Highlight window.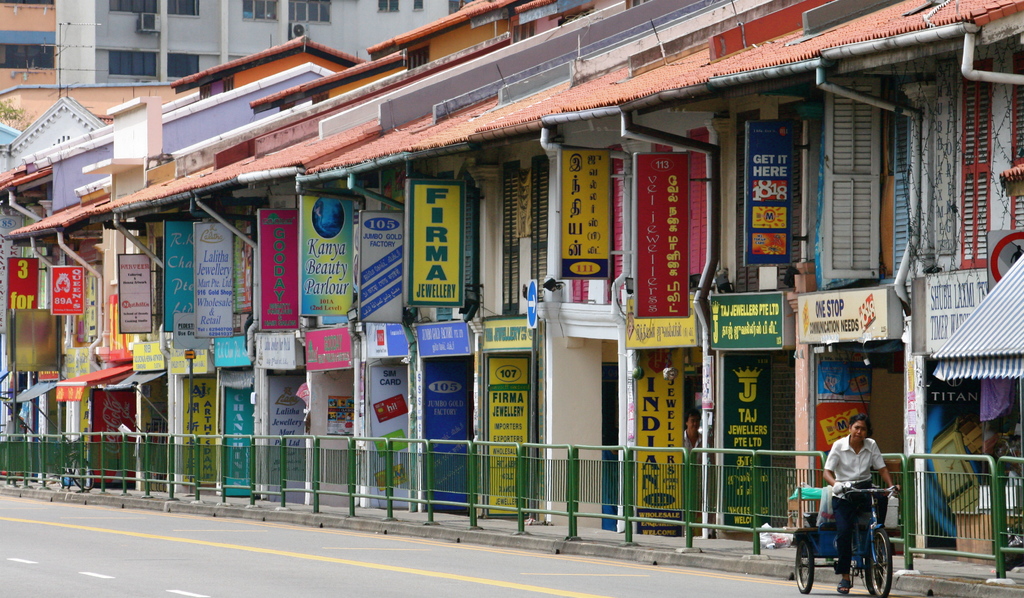
Highlighted region: [left=111, top=45, right=158, bottom=77].
